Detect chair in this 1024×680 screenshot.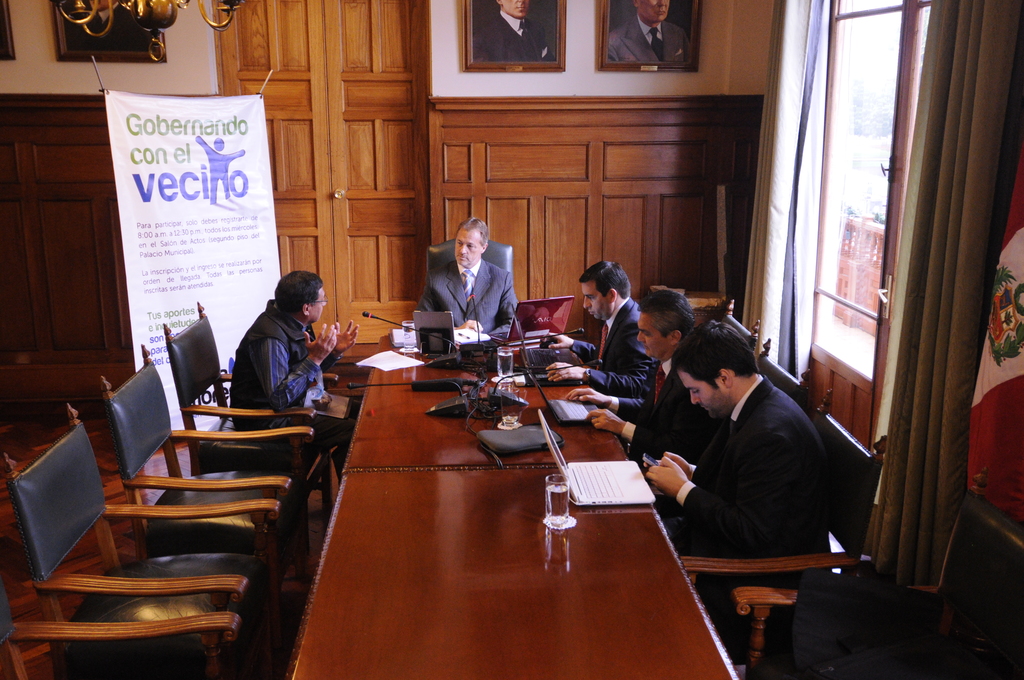
Detection: (721, 296, 761, 357).
